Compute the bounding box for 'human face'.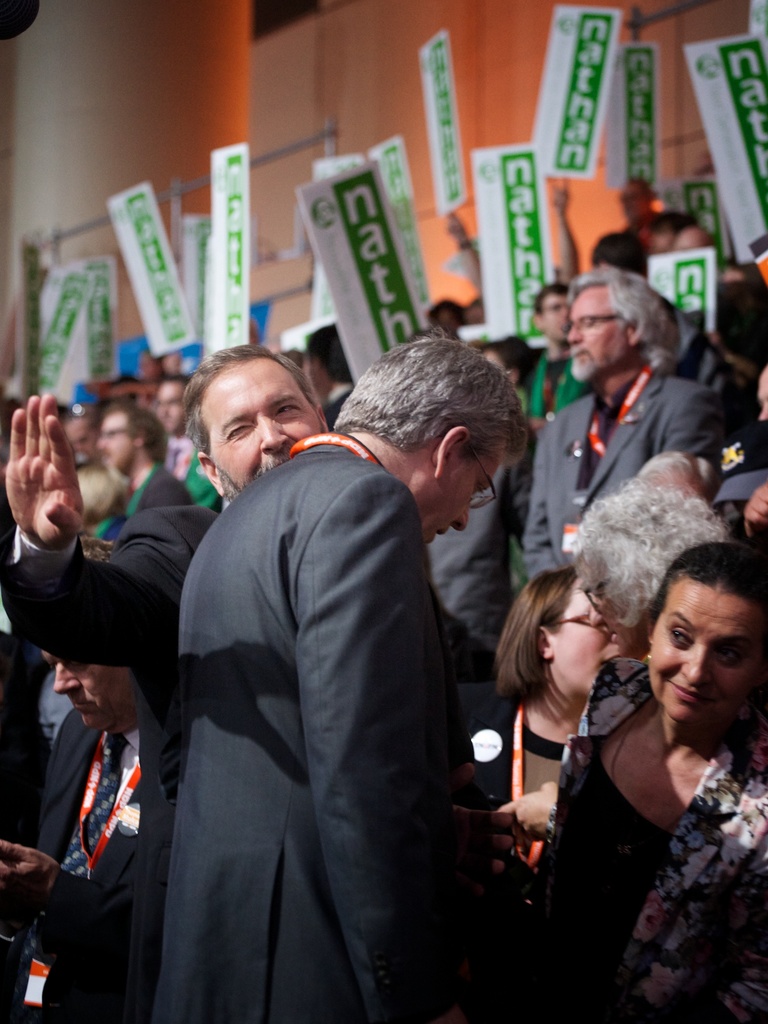
[554, 579, 620, 694].
